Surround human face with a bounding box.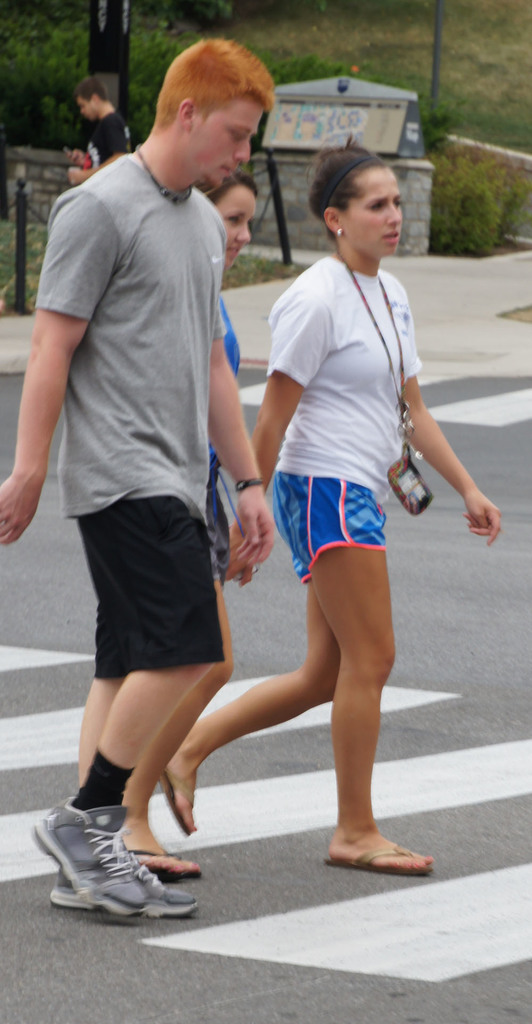
box=[201, 106, 264, 182].
